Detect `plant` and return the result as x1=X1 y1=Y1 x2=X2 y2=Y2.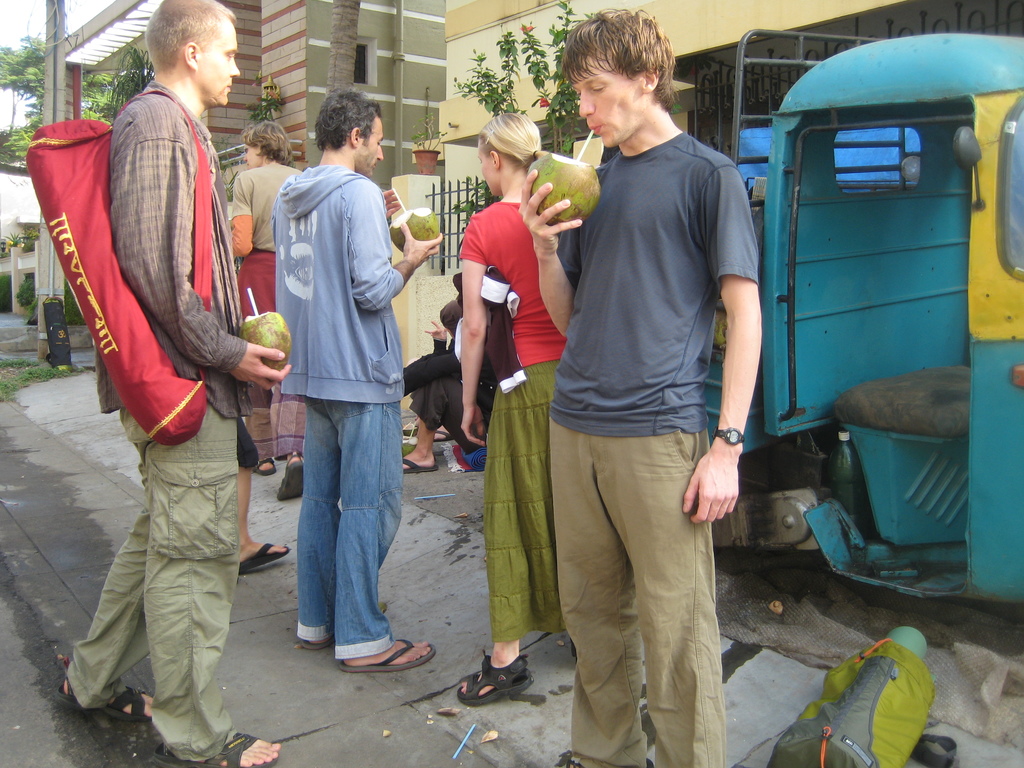
x1=17 y1=278 x2=36 y2=304.
